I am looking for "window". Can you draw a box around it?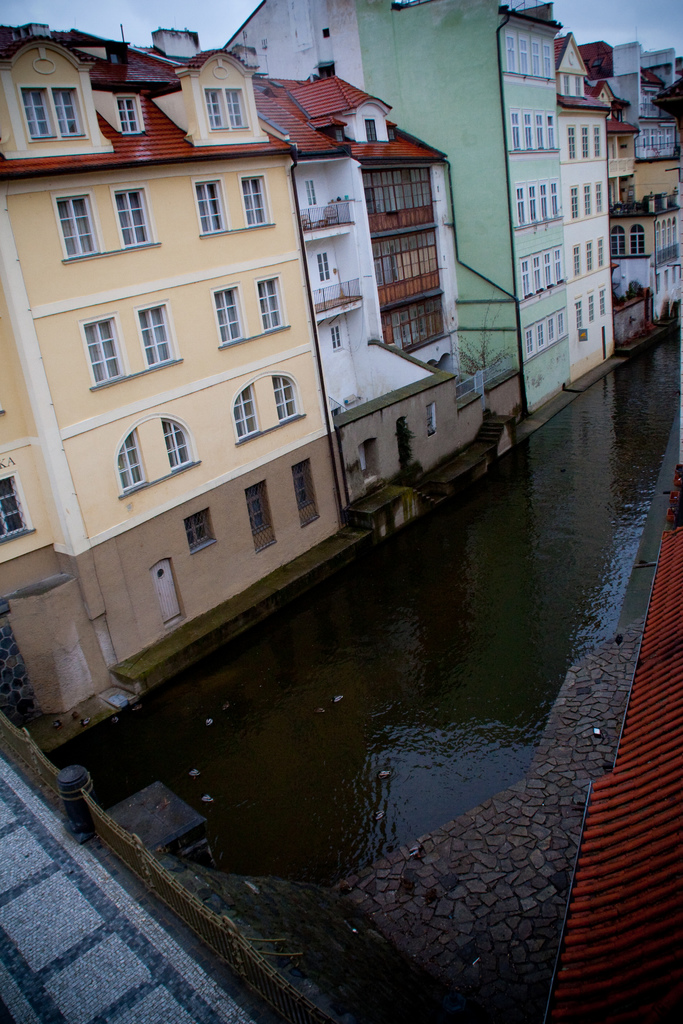
Sure, the bounding box is x1=568, y1=183, x2=580, y2=221.
